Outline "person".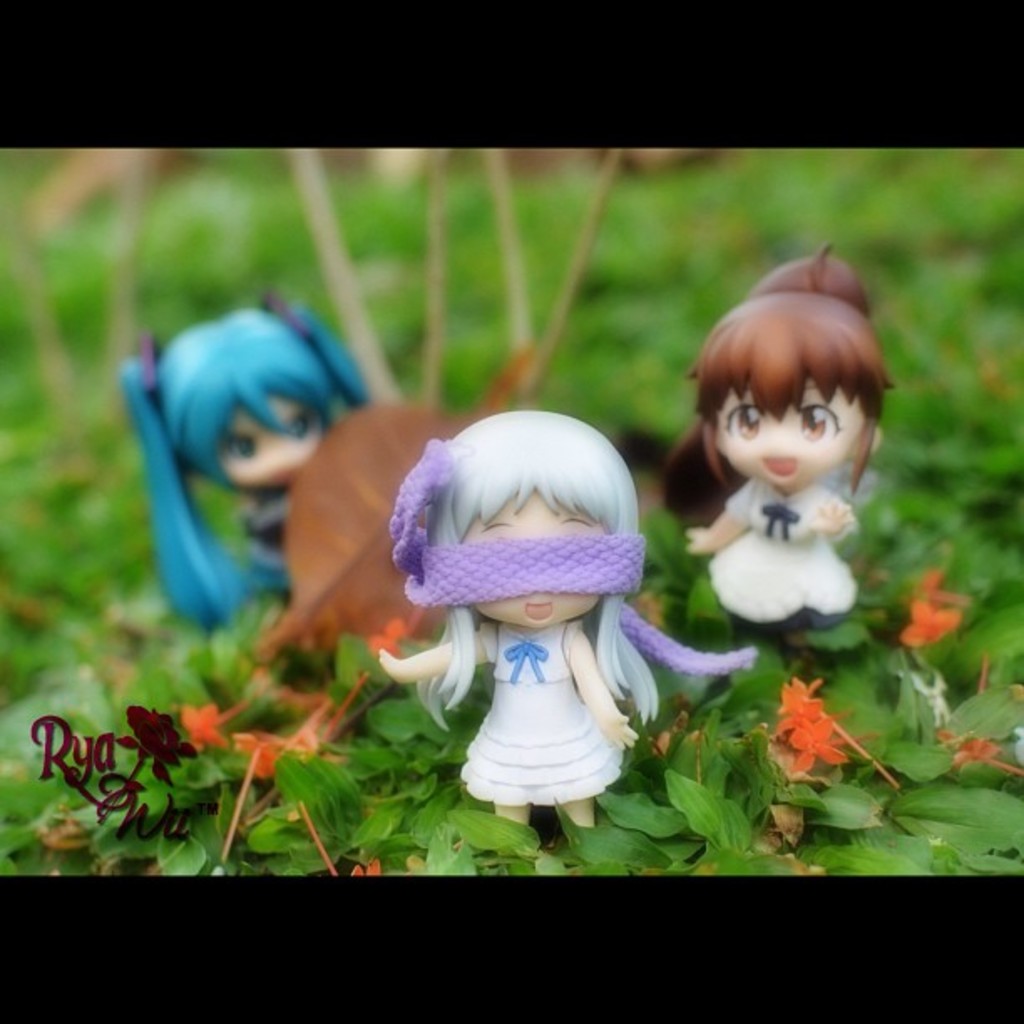
Outline: pyautogui.locateOnScreen(120, 289, 376, 644).
